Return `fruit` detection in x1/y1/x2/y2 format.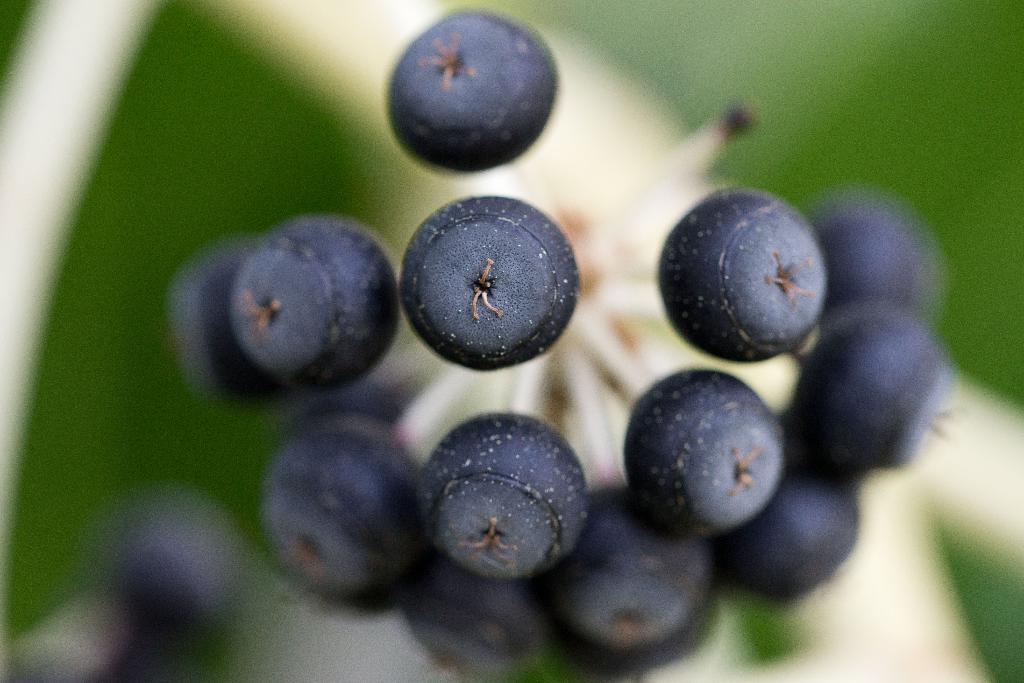
119/483/248/655.
